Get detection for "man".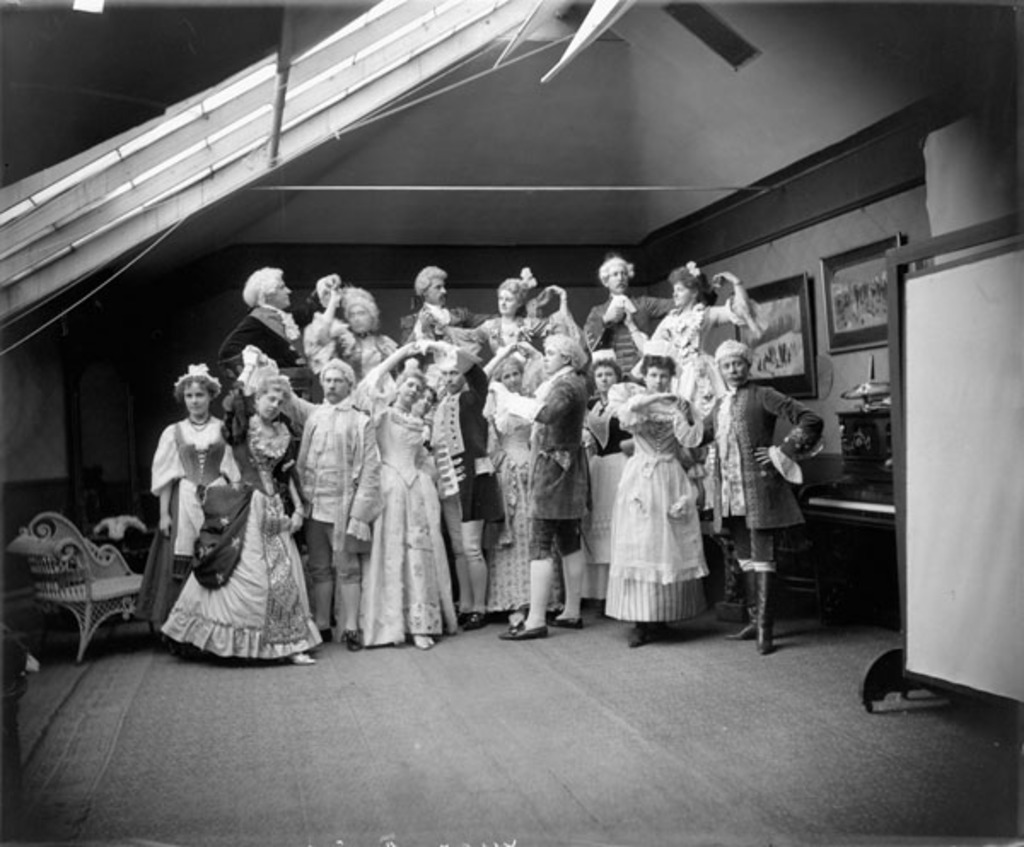
Detection: crop(488, 321, 592, 649).
